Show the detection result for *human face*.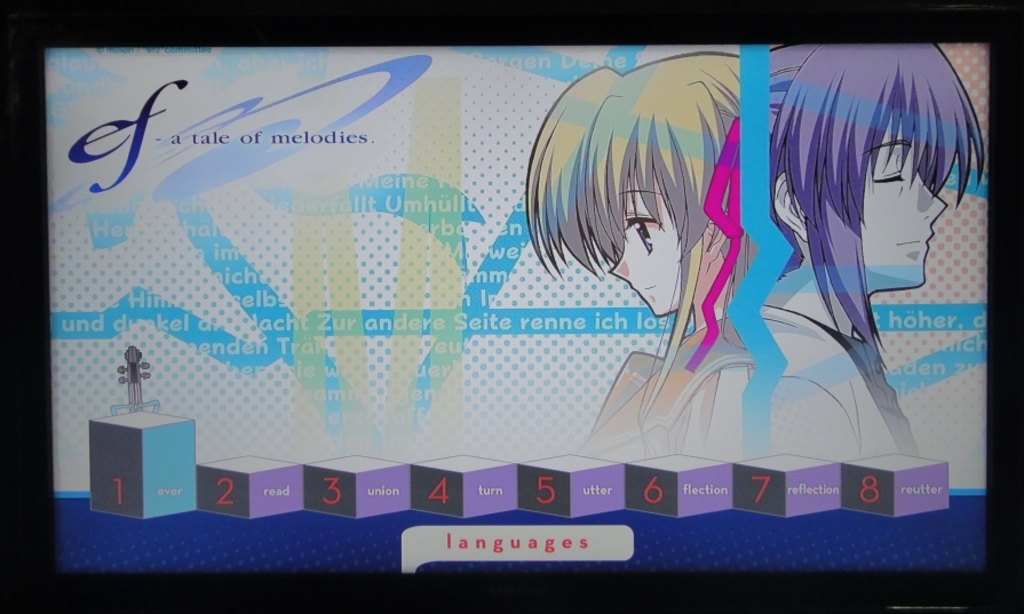
(862, 114, 946, 289).
